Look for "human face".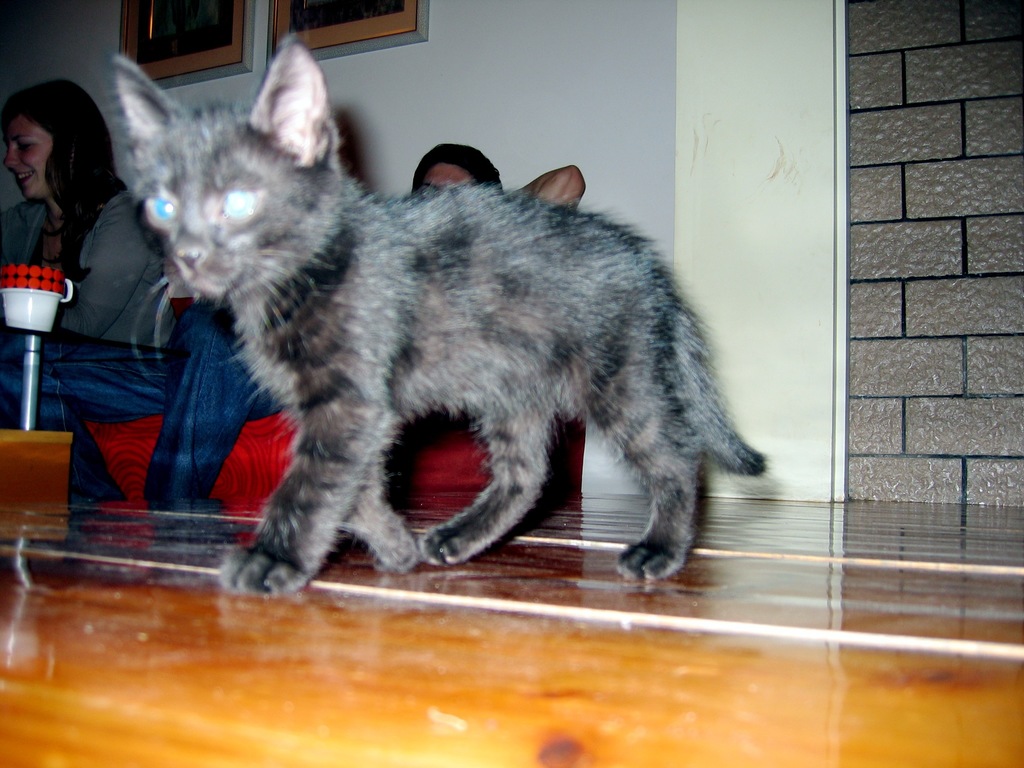
Found: x1=424, y1=165, x2=474, y2=188.
